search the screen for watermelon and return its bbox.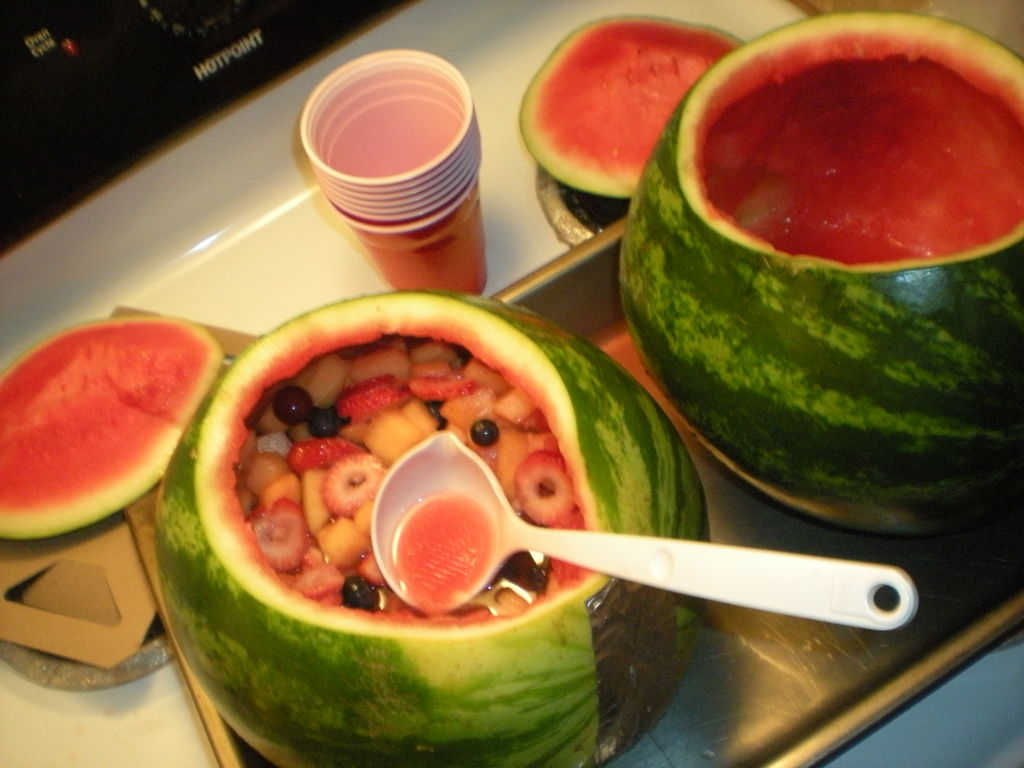
Found: Rect(620, 8, 1023, 511).
